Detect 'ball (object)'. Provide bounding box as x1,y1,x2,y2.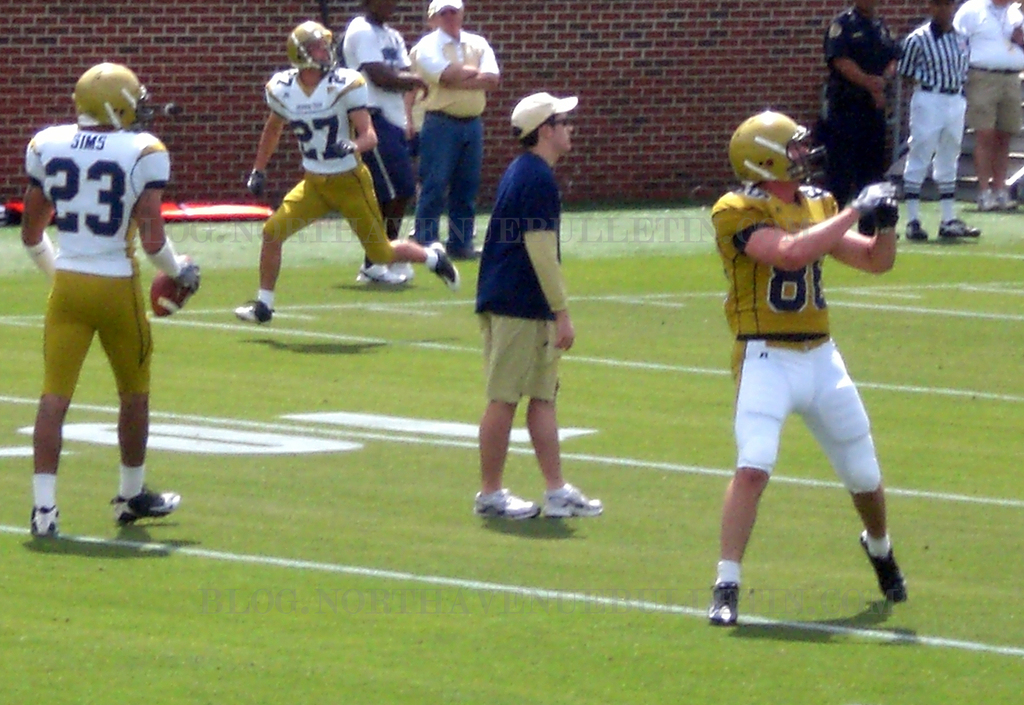
151,254,191,317.
